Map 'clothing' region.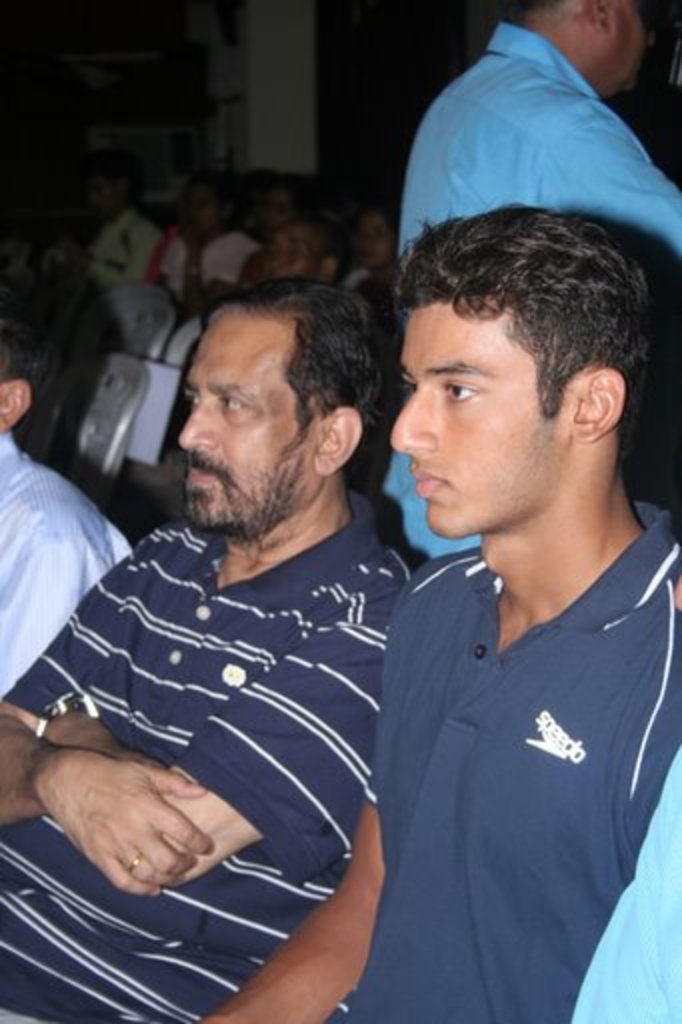
Mapped to [90,214,158,292].
